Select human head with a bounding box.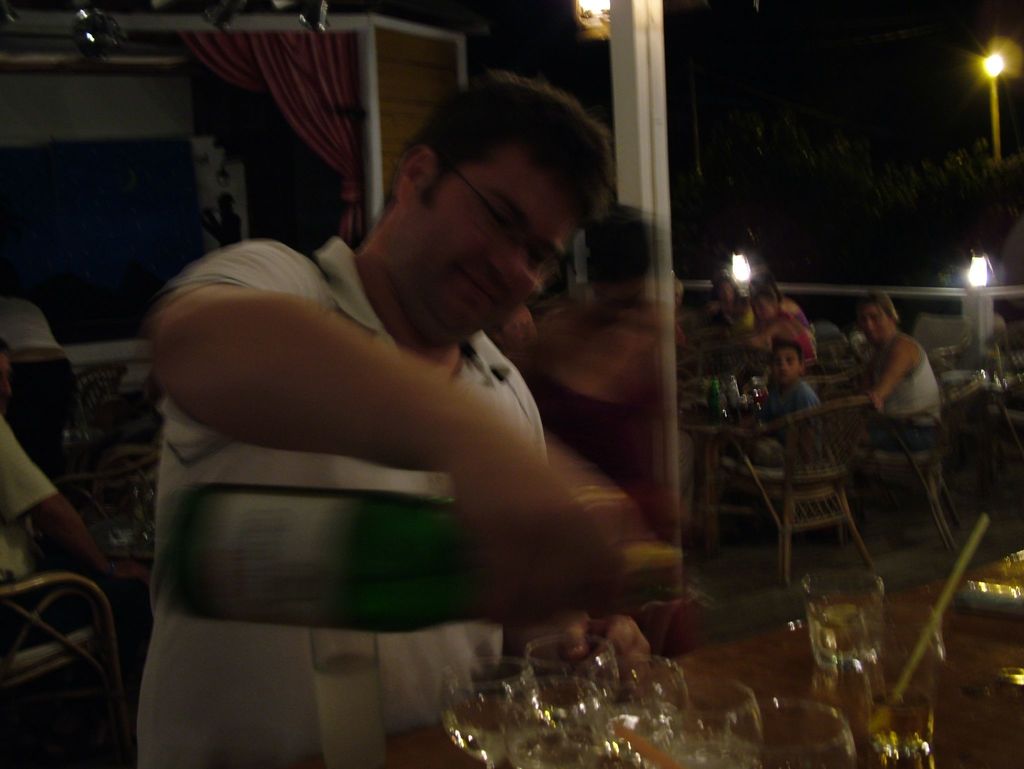
box(328, 70, 616, 335).
